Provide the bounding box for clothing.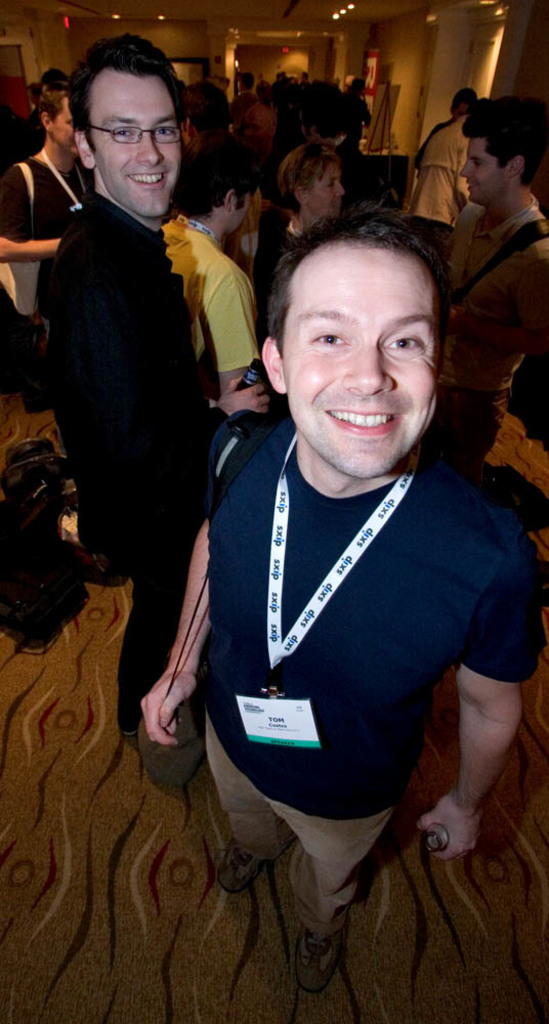
430,186,548,467.
